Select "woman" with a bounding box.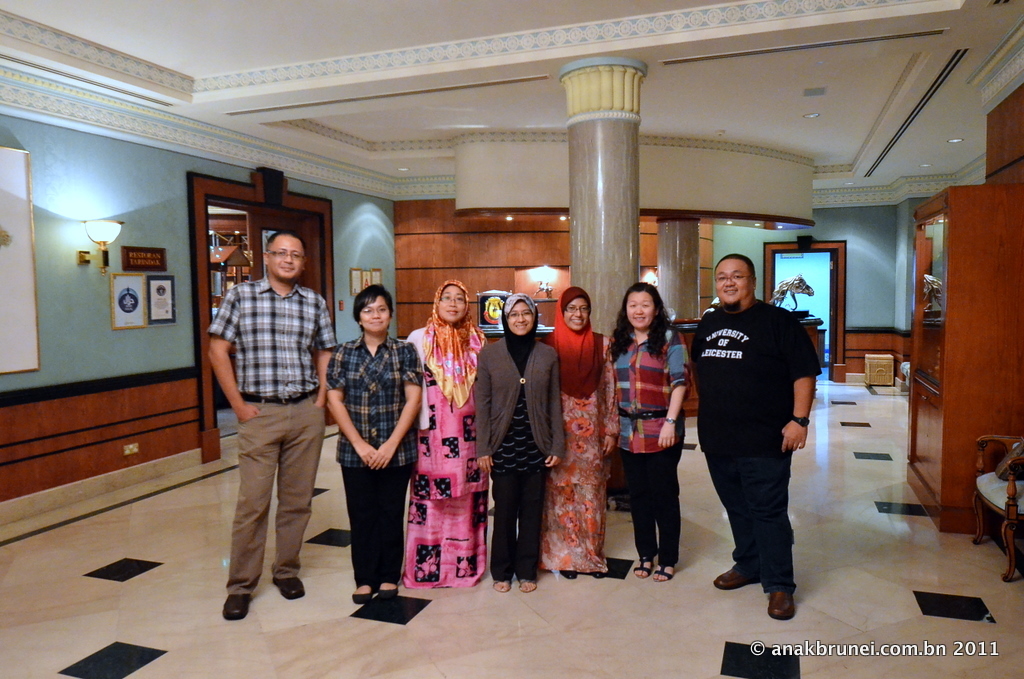
<region>603, 284, 688, 585</region>.
